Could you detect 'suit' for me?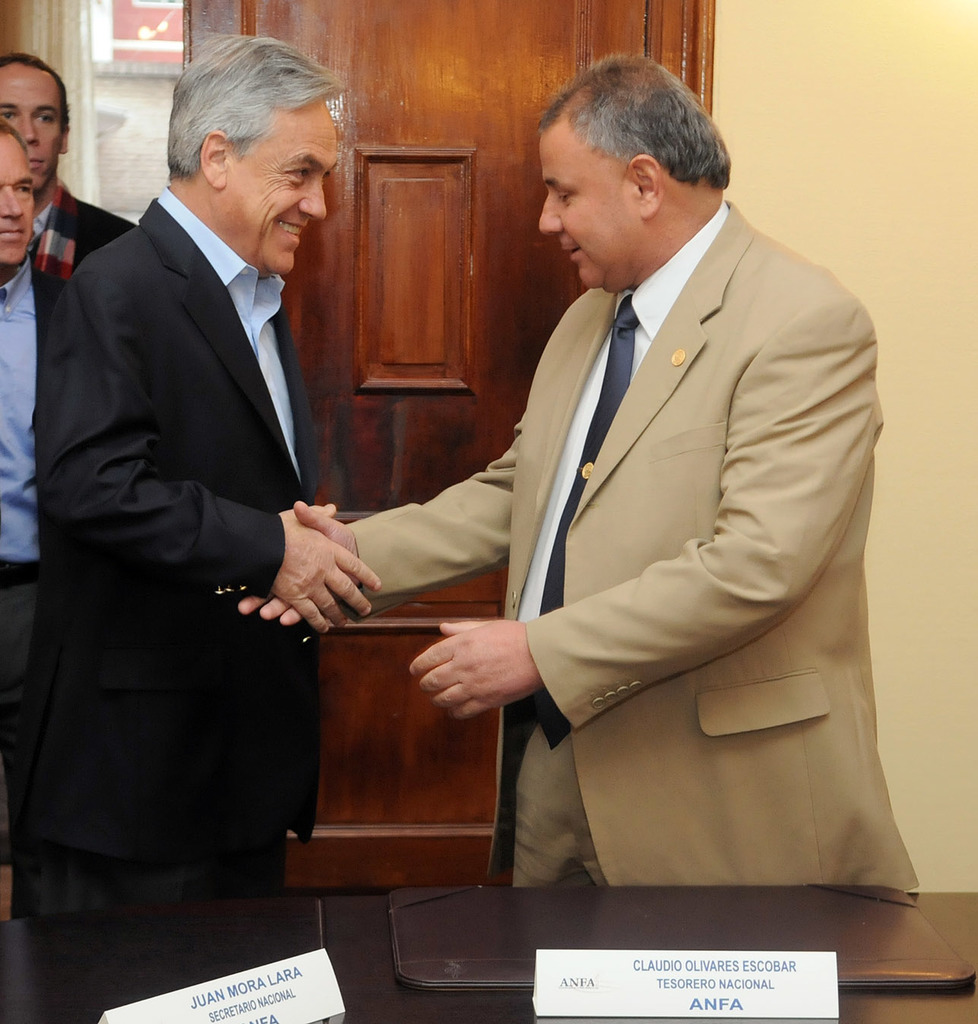
Detection result: box=[28, 203, 325, 1023].
